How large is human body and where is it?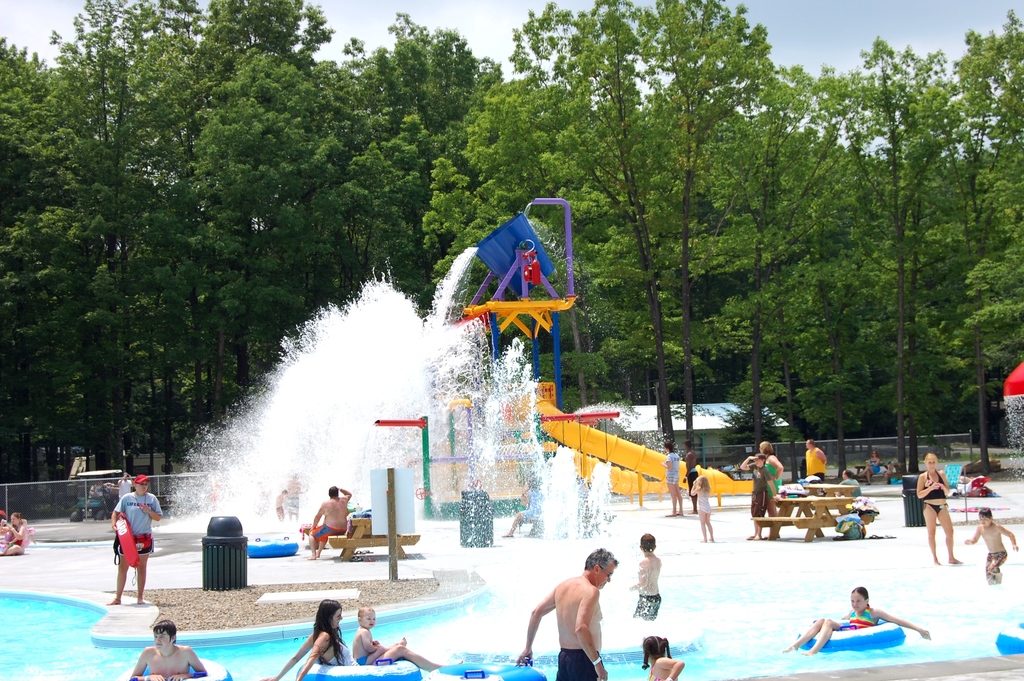
Bounding box: x1=917 y1=468 x2=959 y2=566.
